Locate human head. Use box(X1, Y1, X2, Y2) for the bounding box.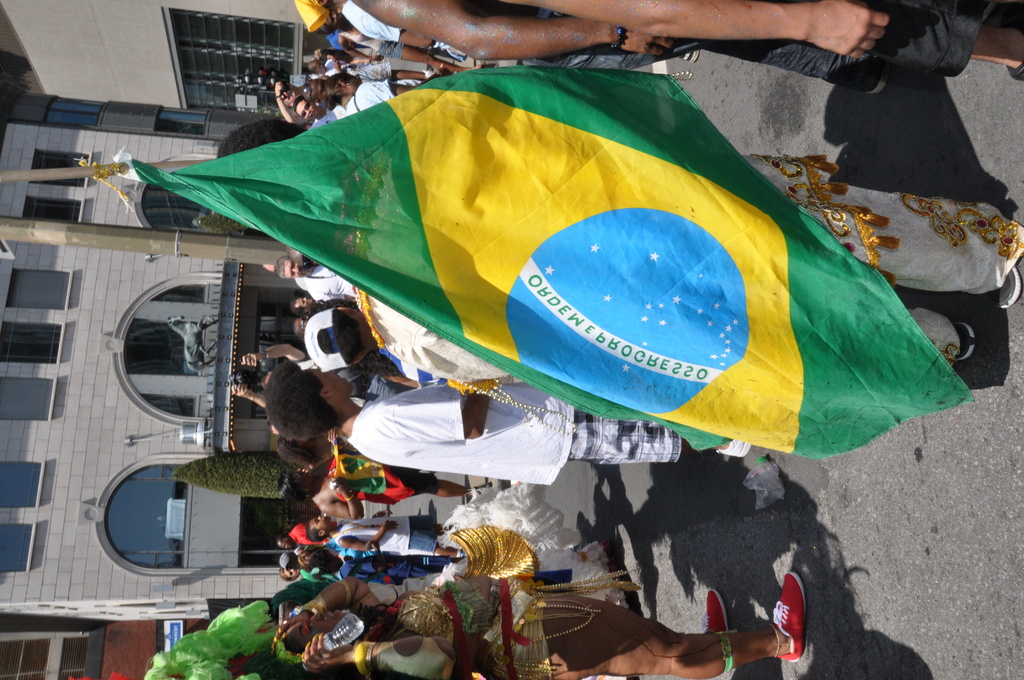
box(275, 256, 312, 282).
